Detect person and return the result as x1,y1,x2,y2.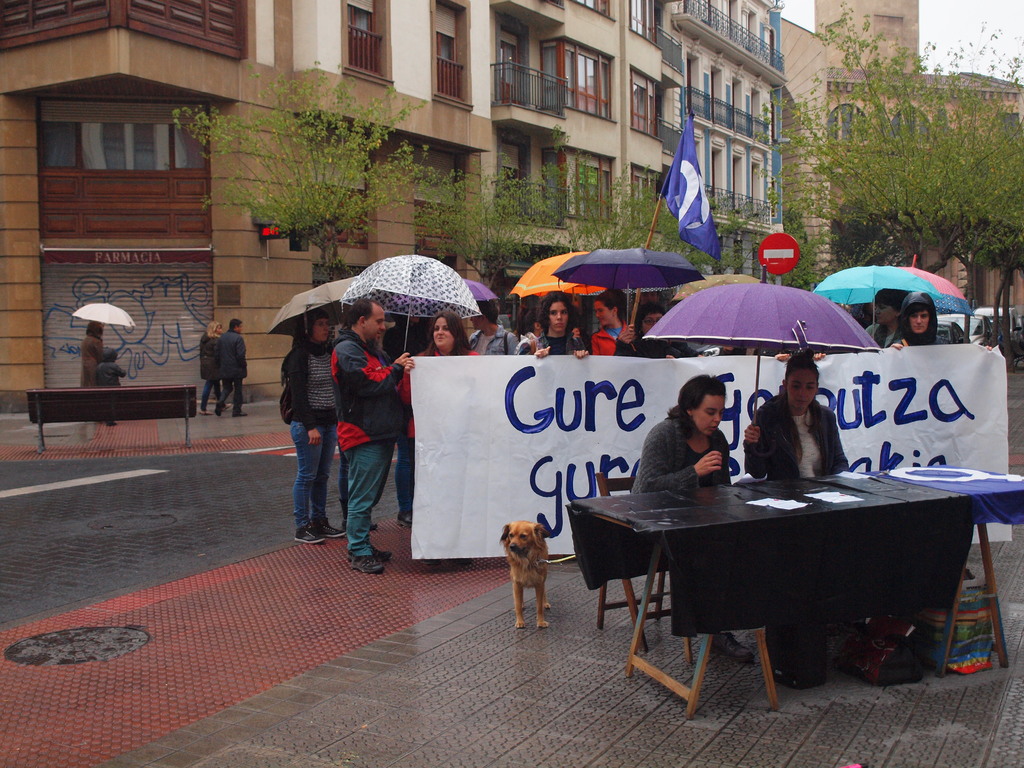
396,413,417,527.
